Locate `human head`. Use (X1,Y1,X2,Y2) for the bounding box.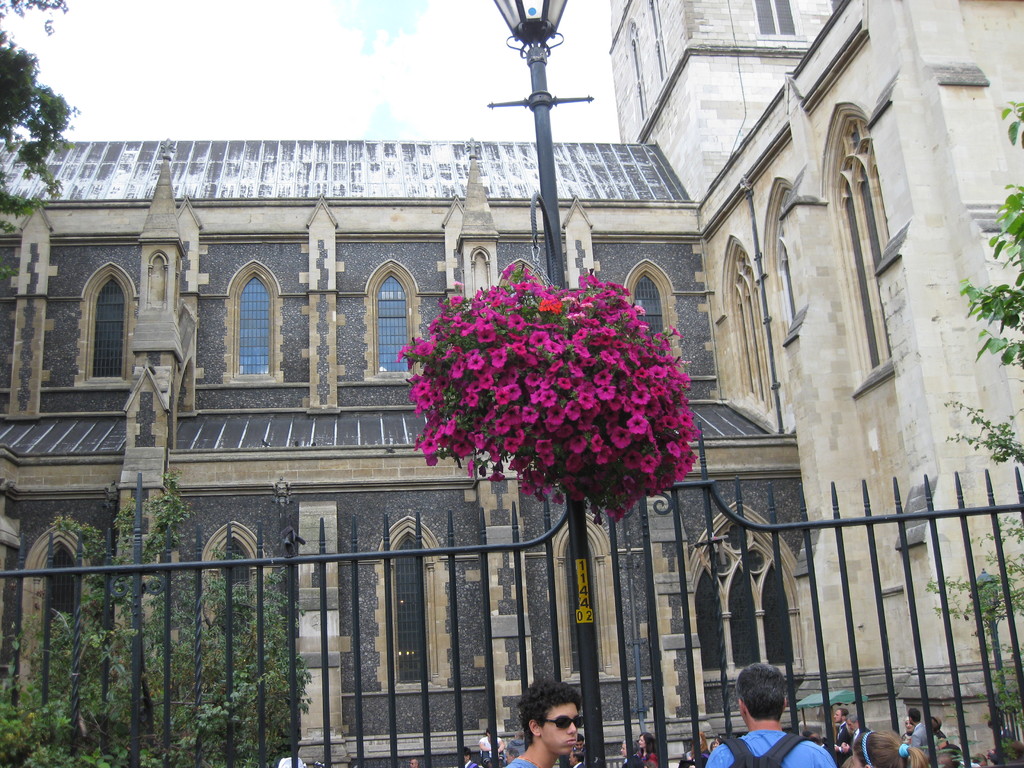
(706,741,722,755).
